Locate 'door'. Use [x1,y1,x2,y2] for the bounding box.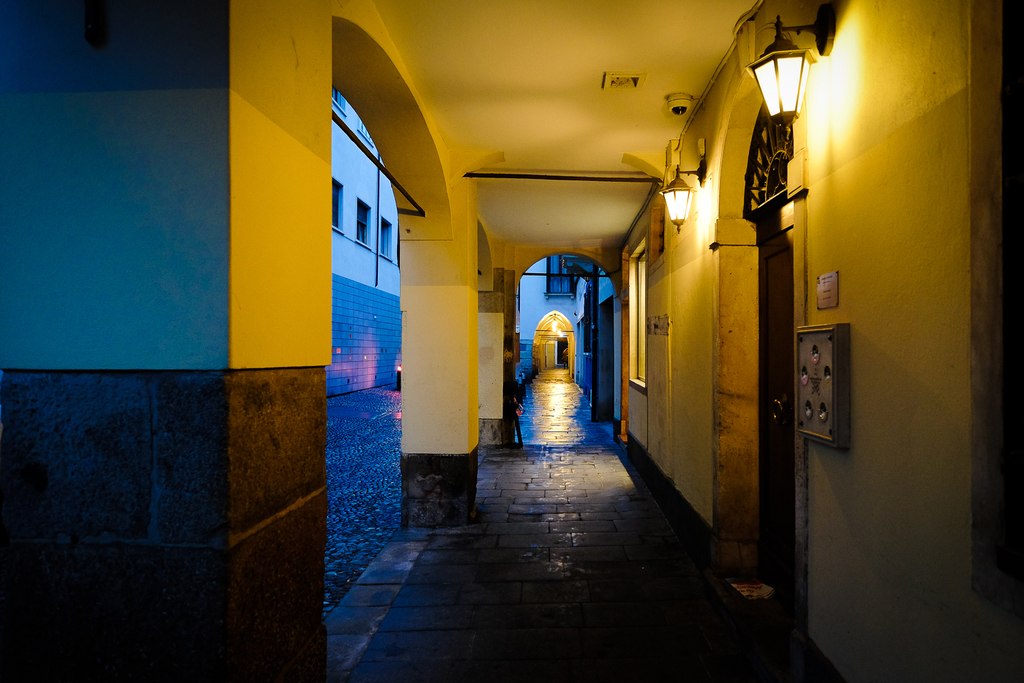
[751,230,795,605].
